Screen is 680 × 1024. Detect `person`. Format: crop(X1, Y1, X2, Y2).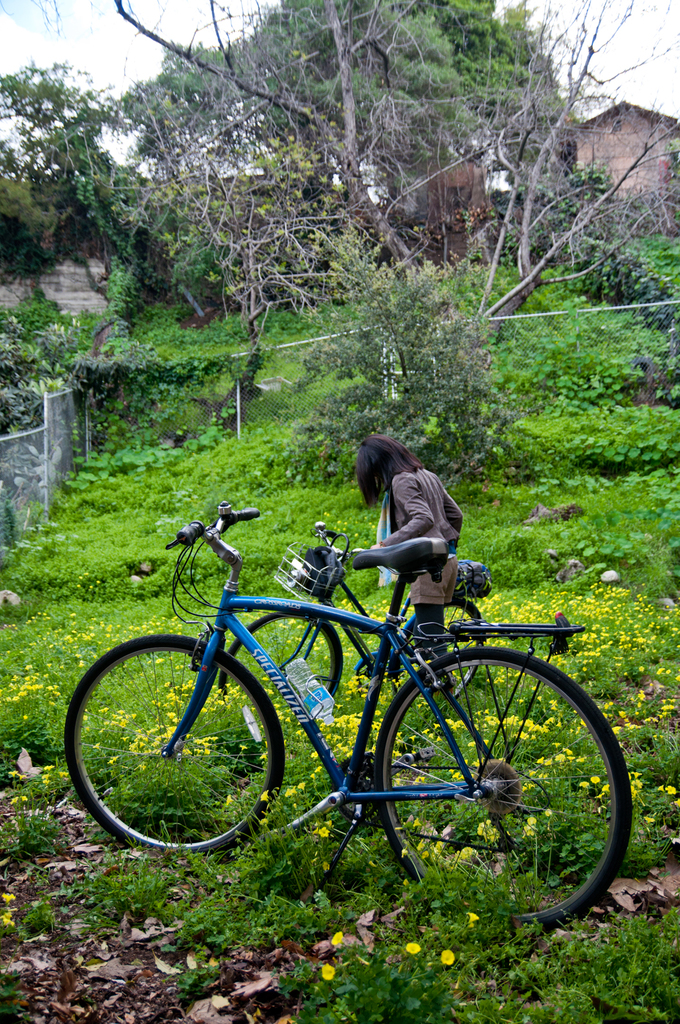
crop(352, 430, 464, 698).
